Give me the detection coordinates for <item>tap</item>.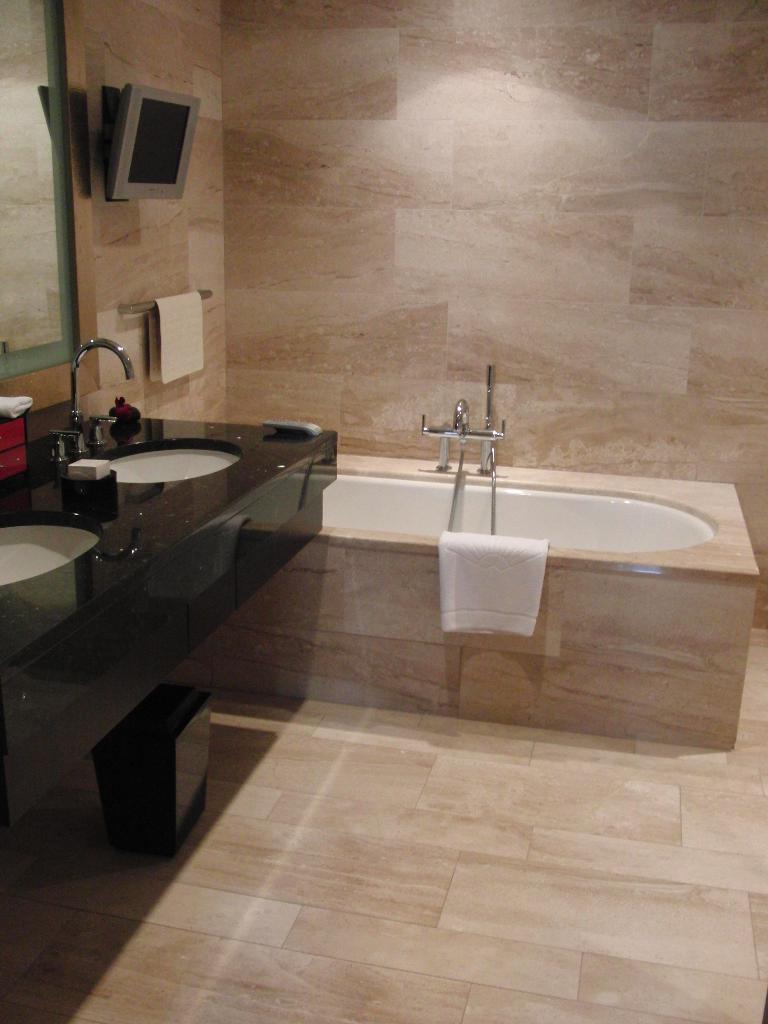
locate(420, 382, 523, 486).
